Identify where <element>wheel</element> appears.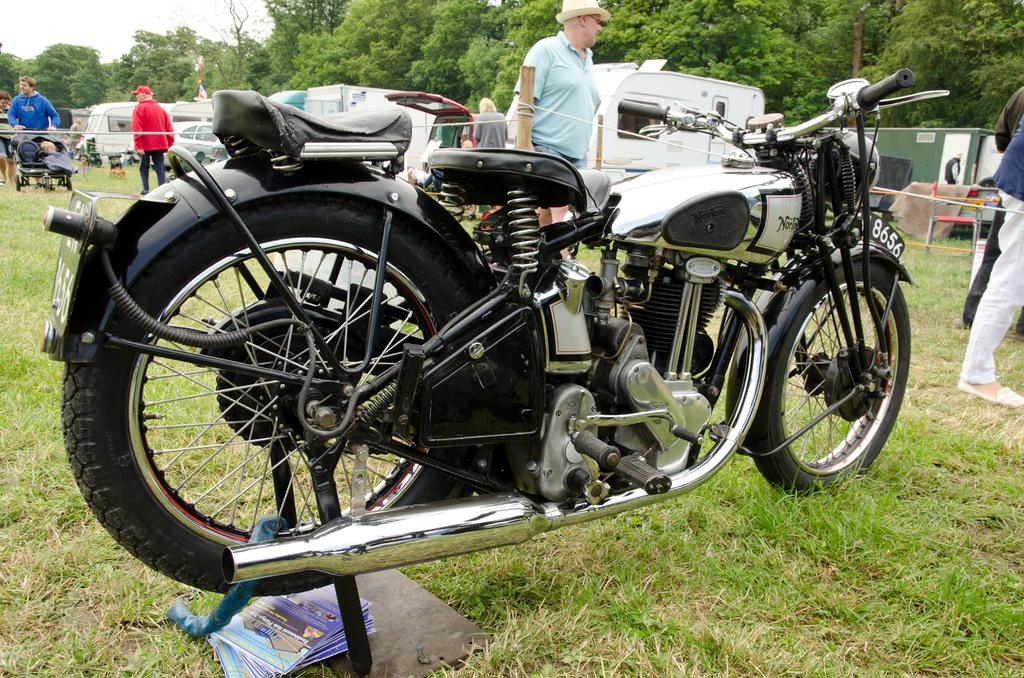
Appears at (left=15, top=177, right=22, bottom=189).
